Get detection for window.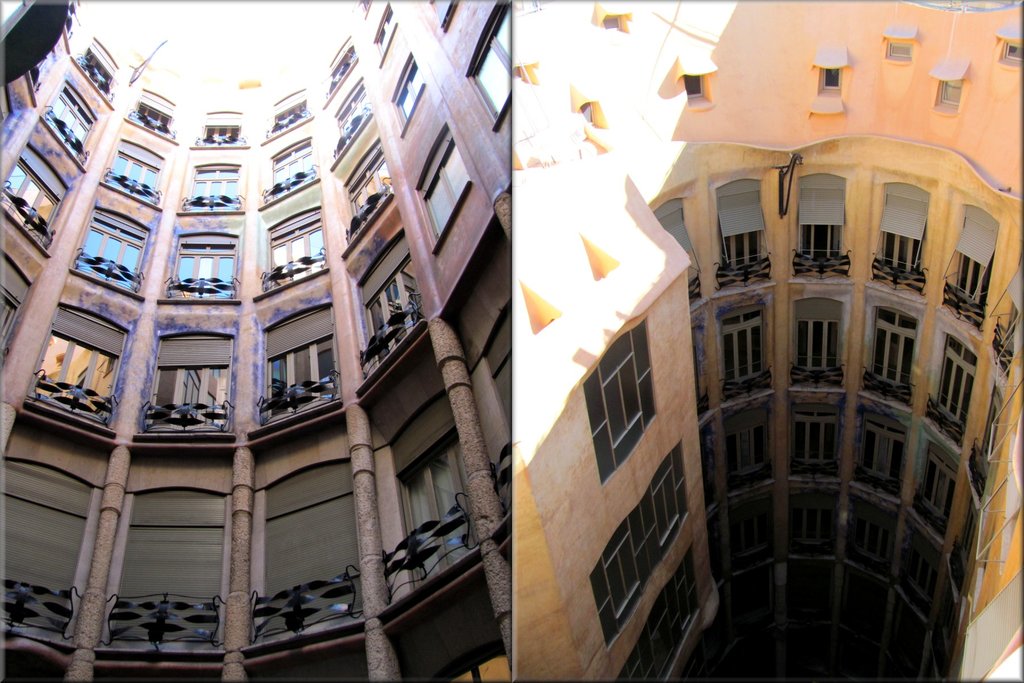
Detection: BBox(719, 404, 769, 488).
